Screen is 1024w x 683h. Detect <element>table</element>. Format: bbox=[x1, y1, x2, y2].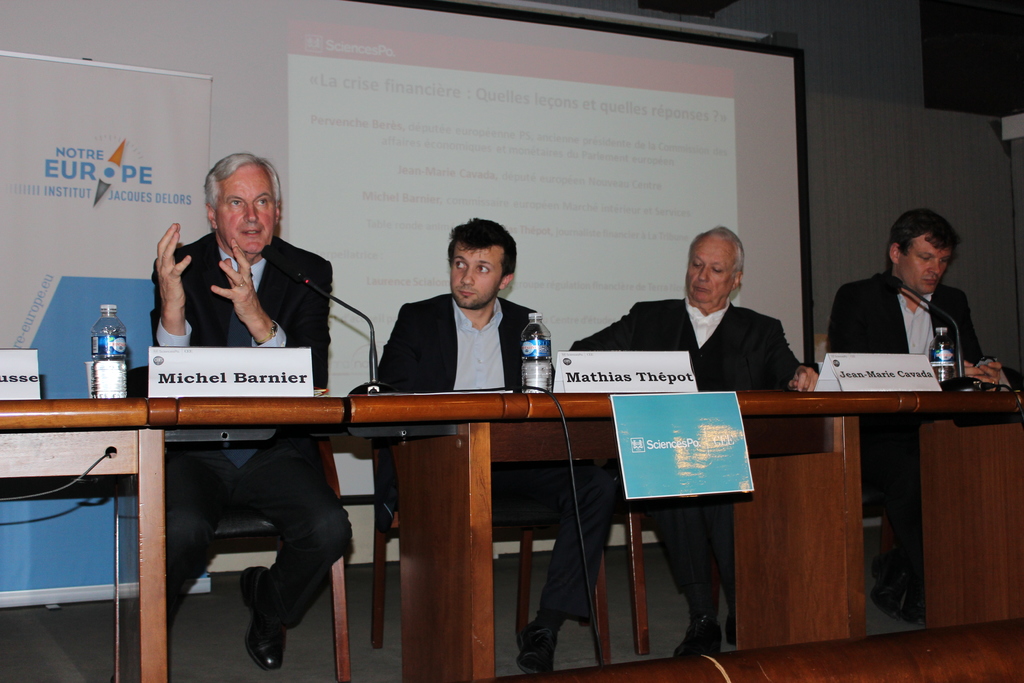
bbox=[0, 242, 1023, 682].
